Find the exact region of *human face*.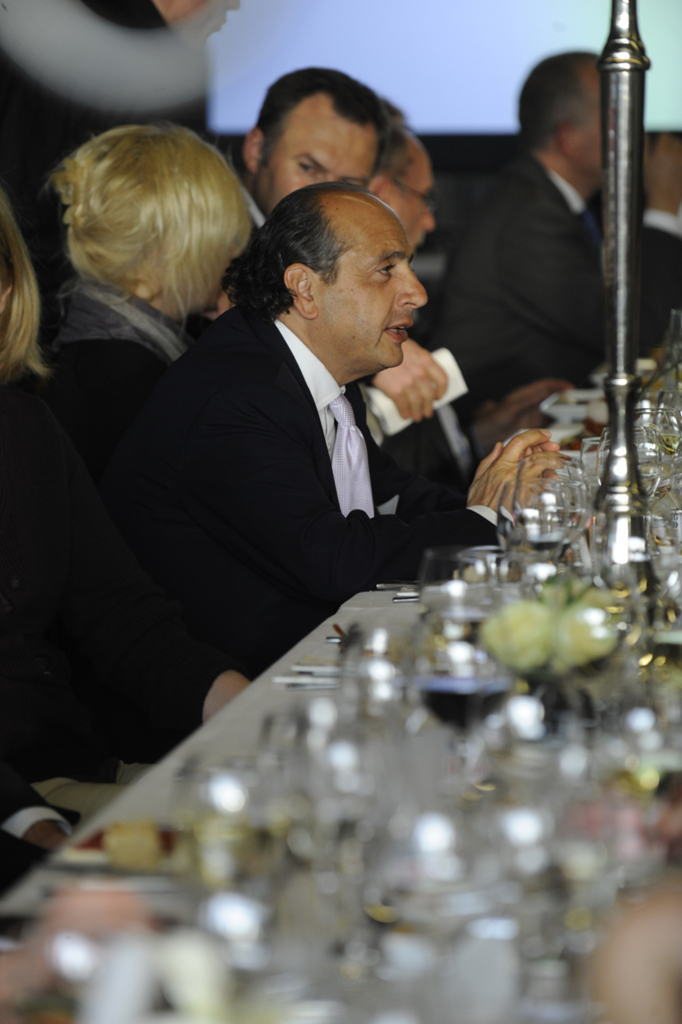
Exact region: left=308, top=204, right=423, bottom=368.
